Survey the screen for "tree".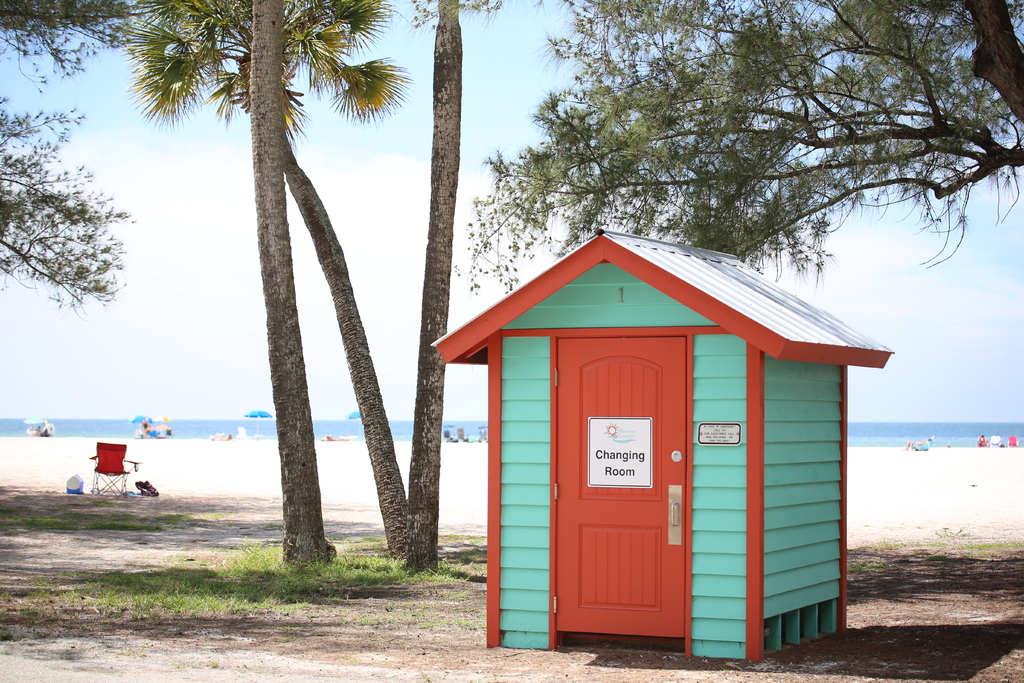
Survey found: <box>455,0,1023,289</box>.
